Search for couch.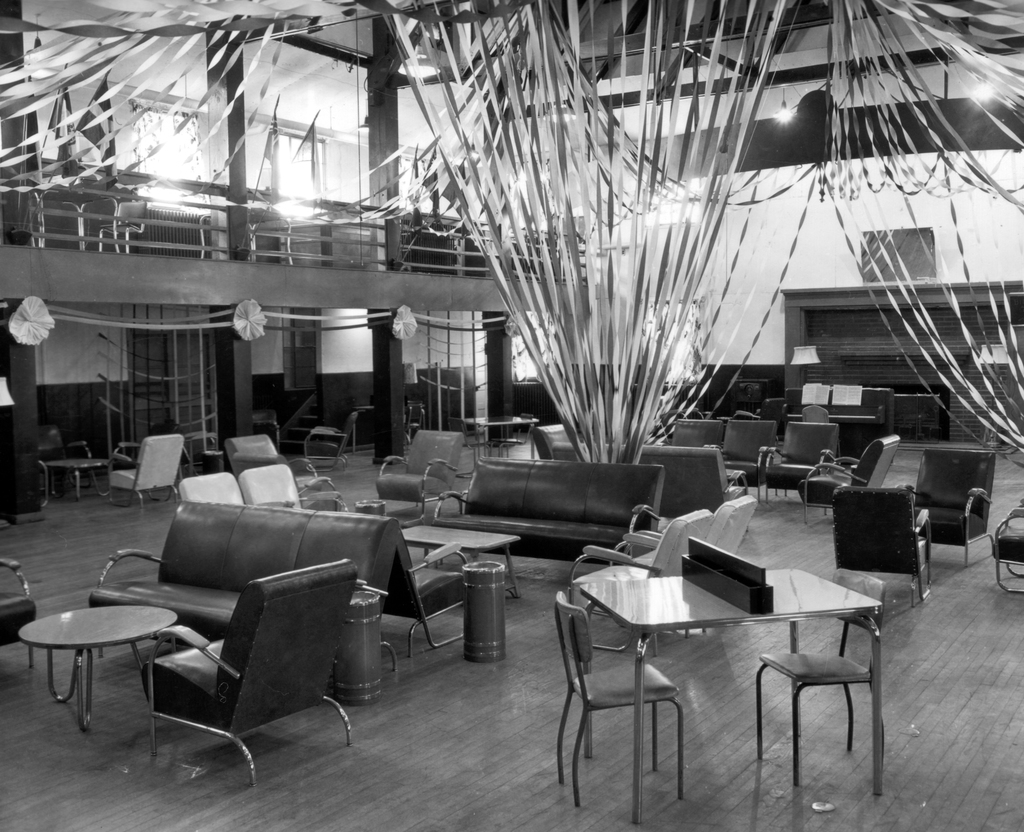
Found at [543,441,738,516].
